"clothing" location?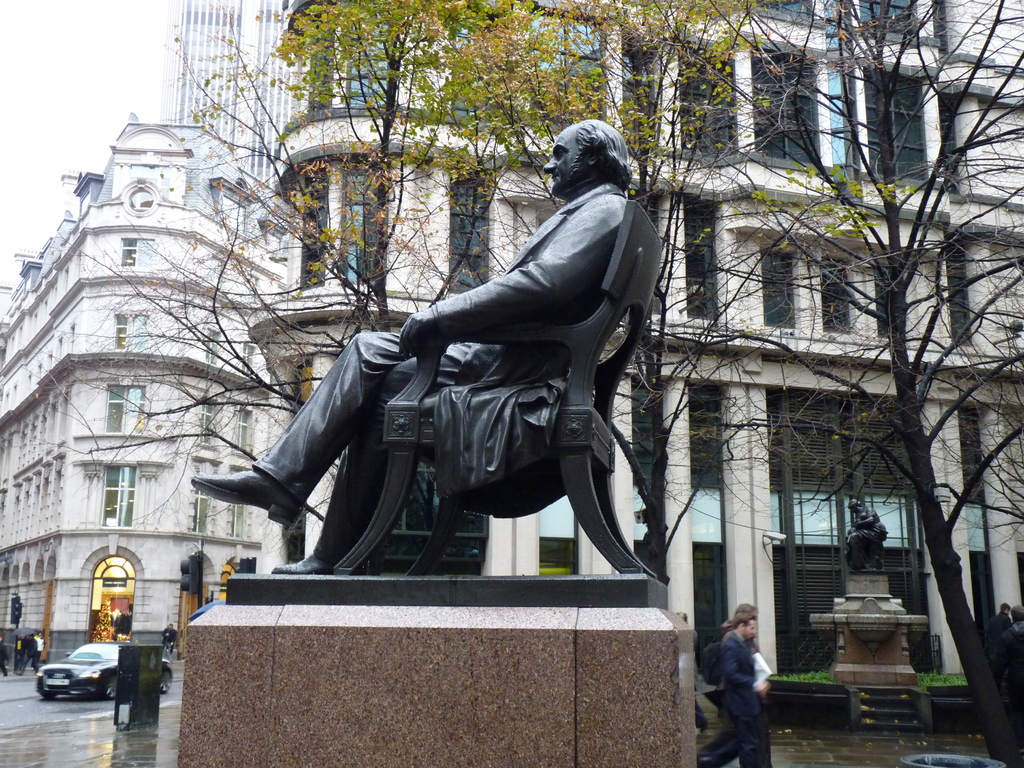
(x1=159, y1=627, x2=180, y2=653)
